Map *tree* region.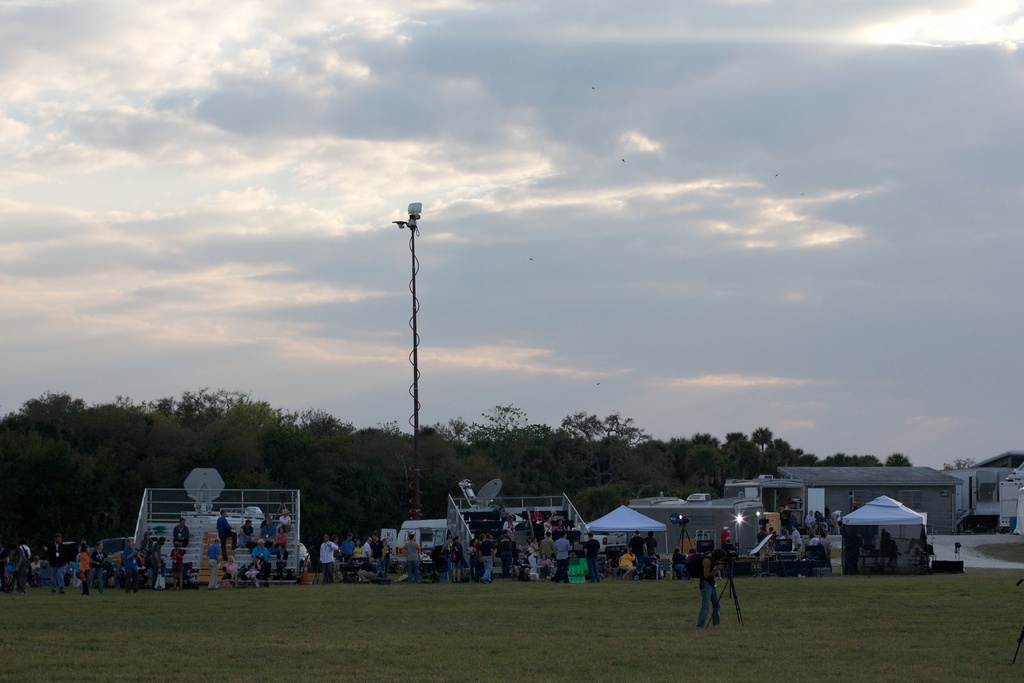
Mapped to Rect(942, 457, 979, 477).
